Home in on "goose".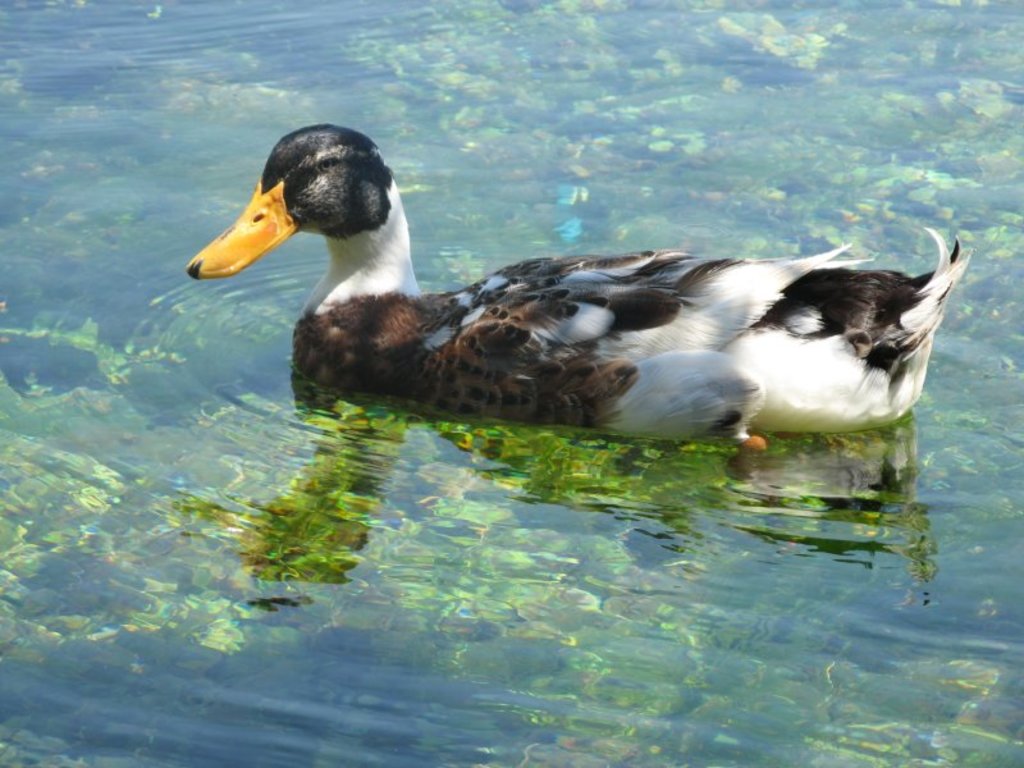
Homed in at box(183, 124, 966, 451).
